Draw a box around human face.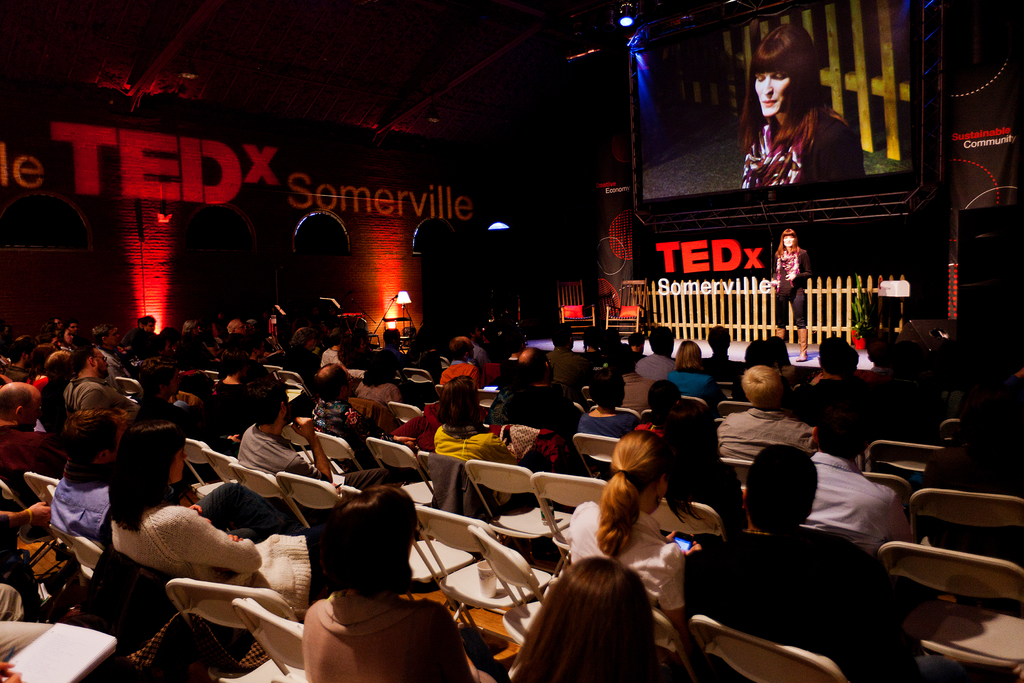
region(754, 68, 792, 119).
